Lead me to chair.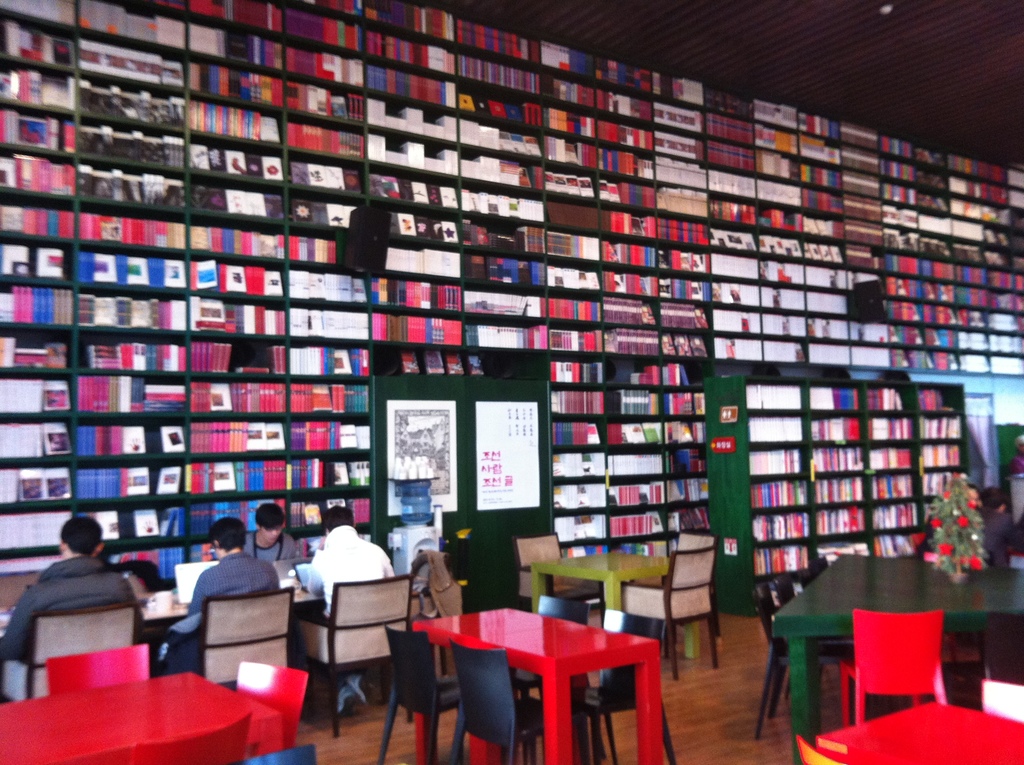
Lead to rect(445, 639, 585, 764).
